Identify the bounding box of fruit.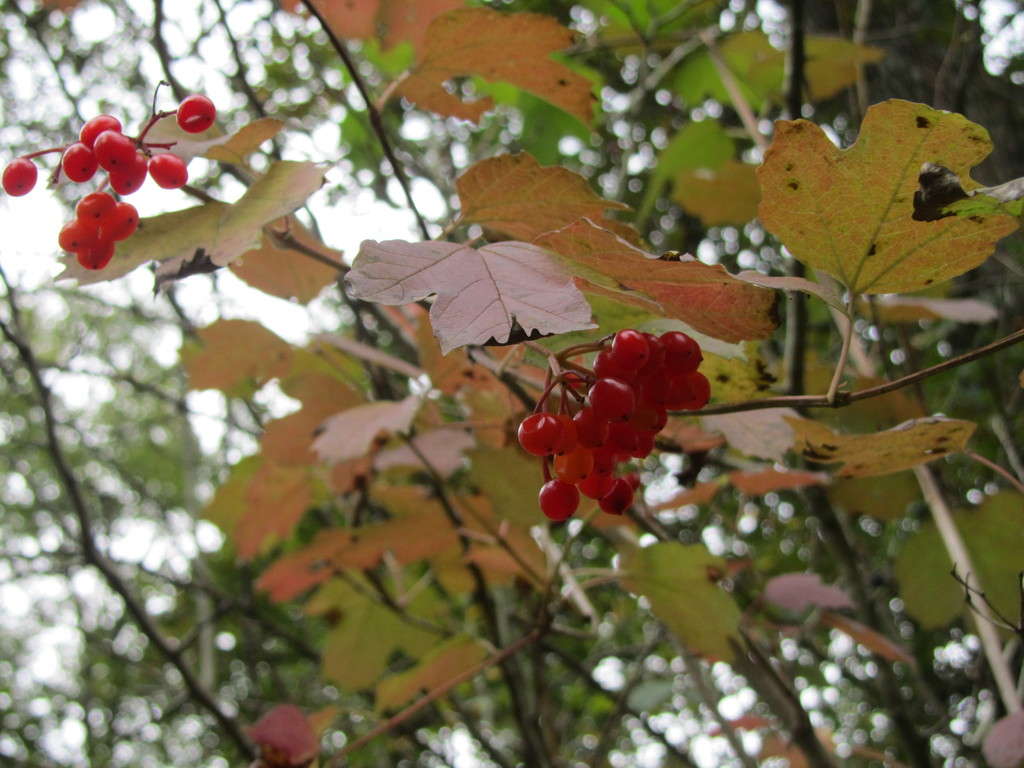
[100, 200, 138, 243].
